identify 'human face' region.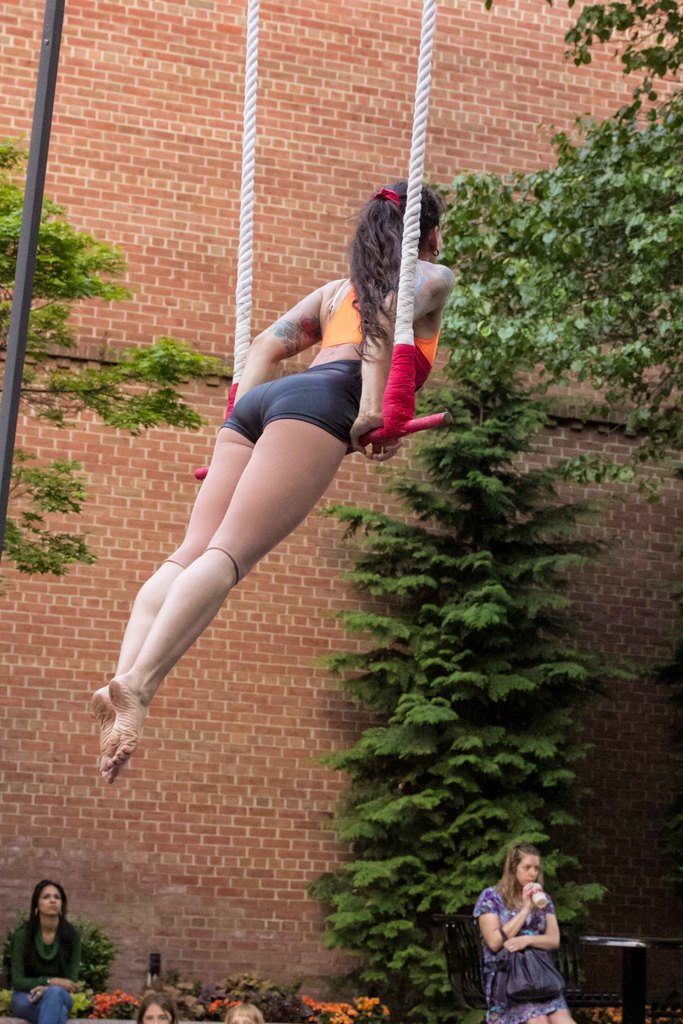
Region: select_region(234, 1009, 258, 1023).
